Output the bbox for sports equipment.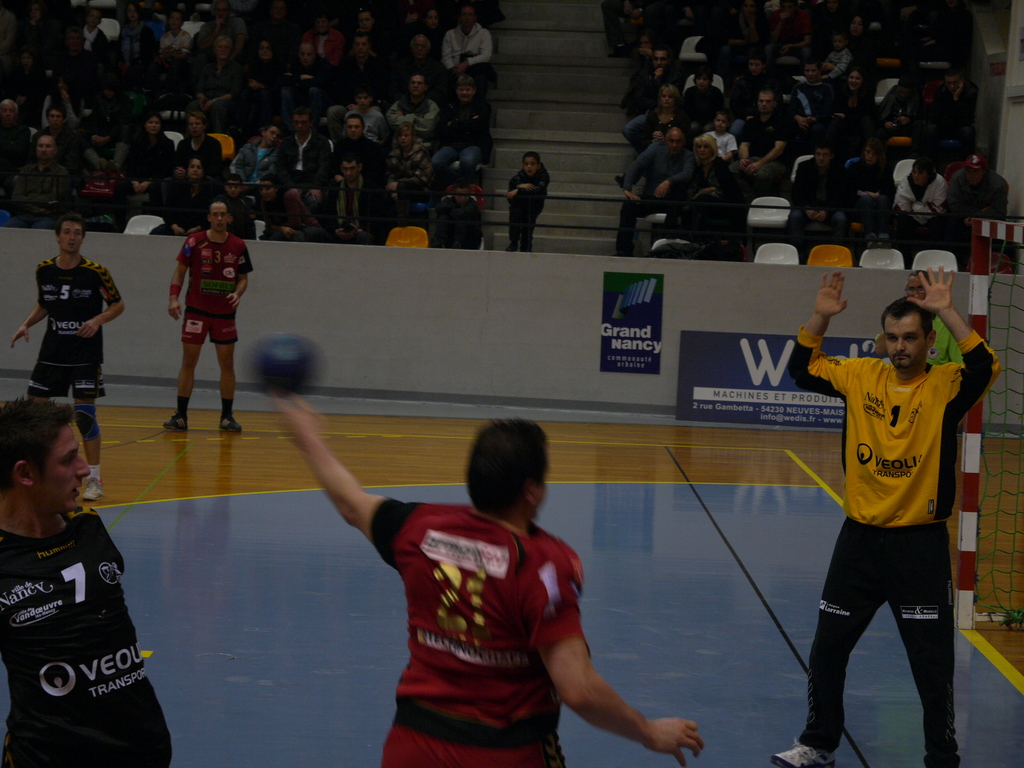
detection(771, 737, 840, 767).
